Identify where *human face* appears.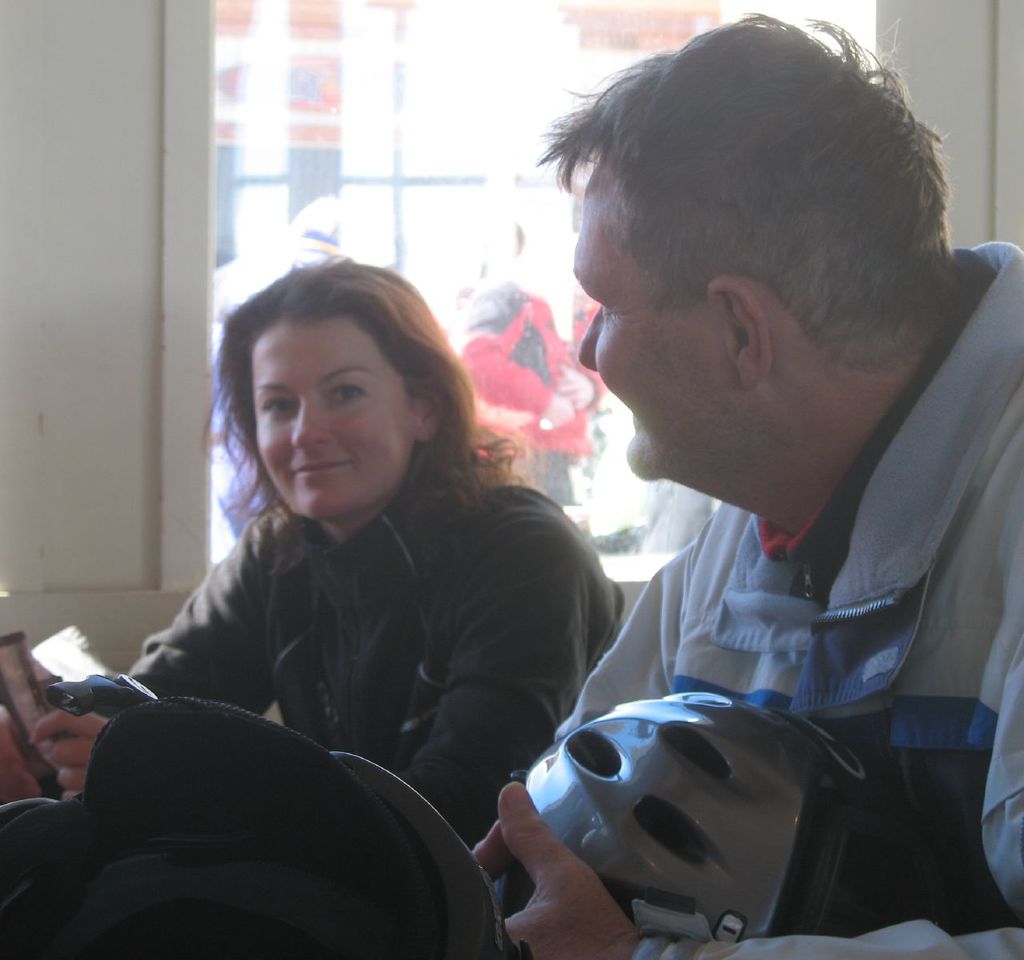
Appears at box(247, 325, 419, 530).
